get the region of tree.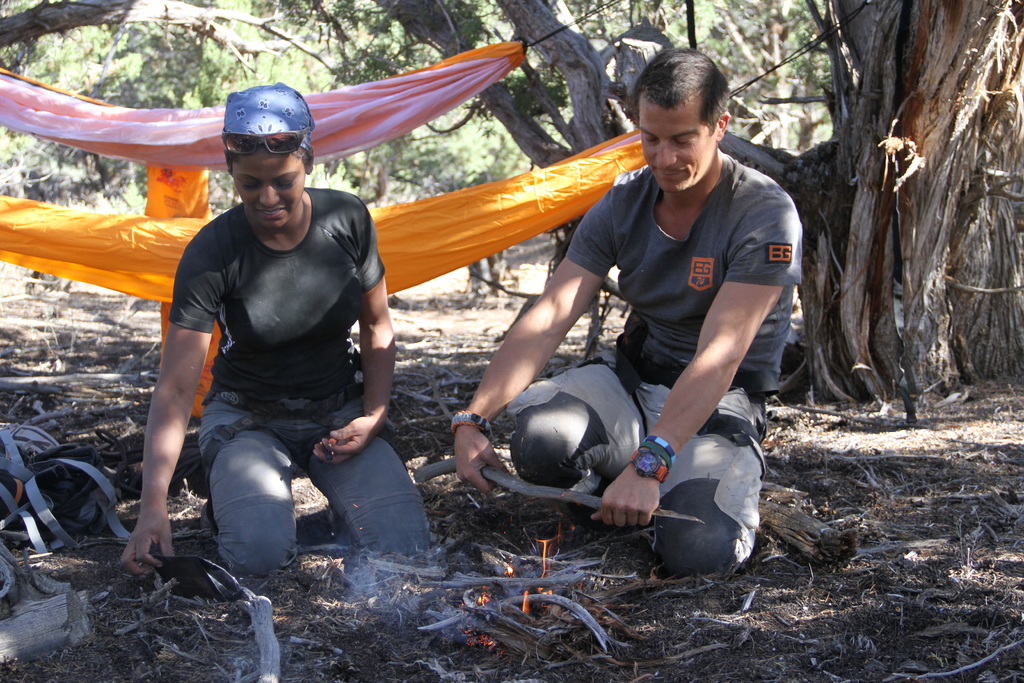
[left=0, top=0, right=364, bottom=285].
